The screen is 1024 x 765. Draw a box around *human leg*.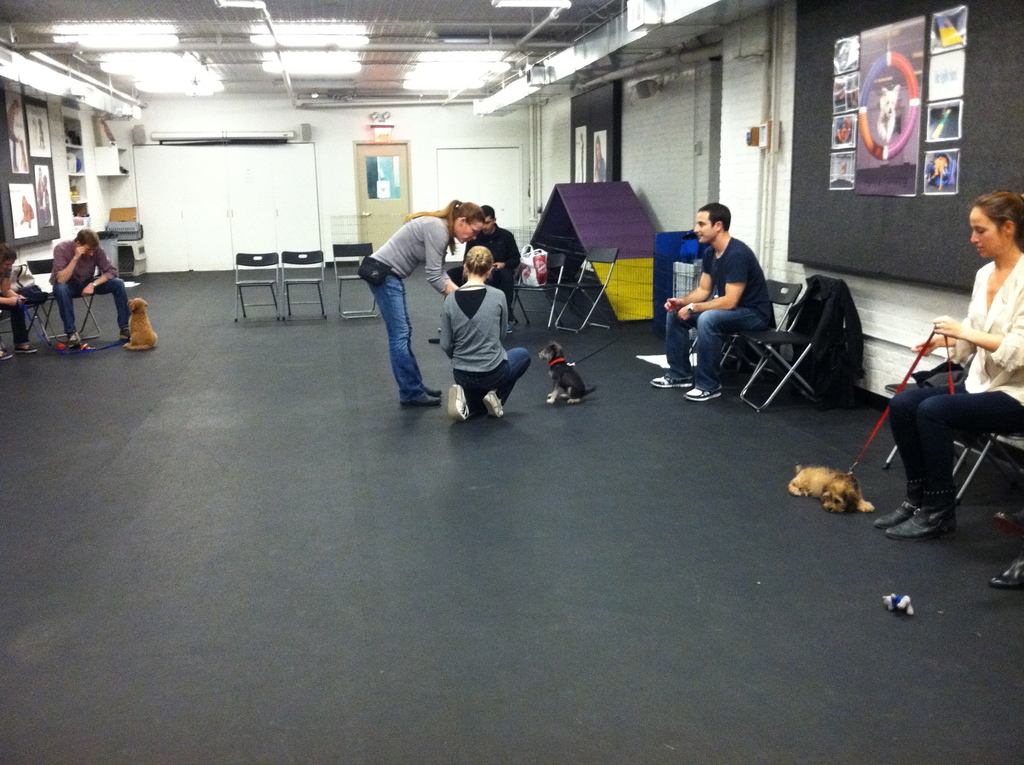
Rect(449, 368, 484, 417).
